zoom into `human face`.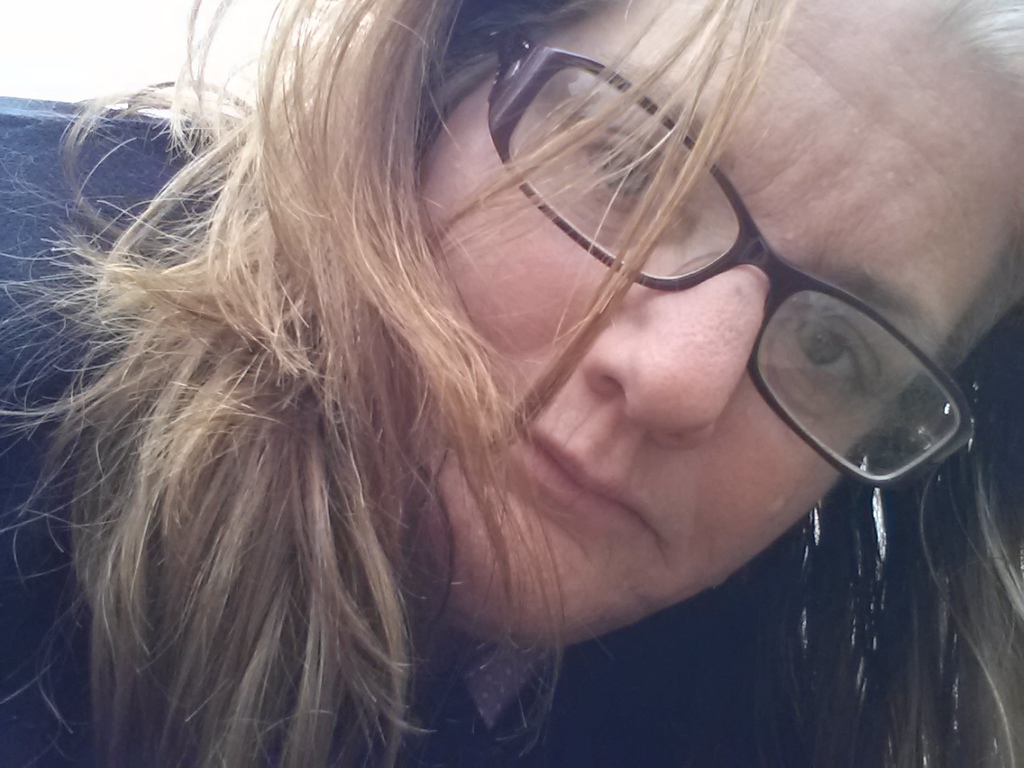
Zoom target: bbox(359, 0, 1023, 664).
